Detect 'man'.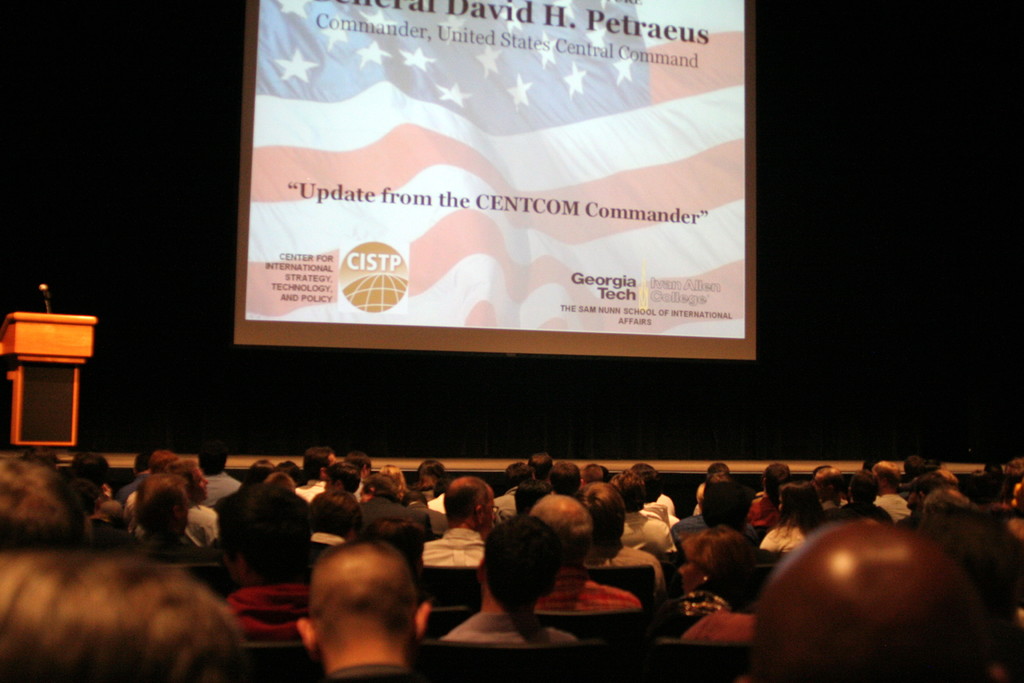
Detected at {"left": 530, "top": 493, "right": 635, "bottom": 618}.
